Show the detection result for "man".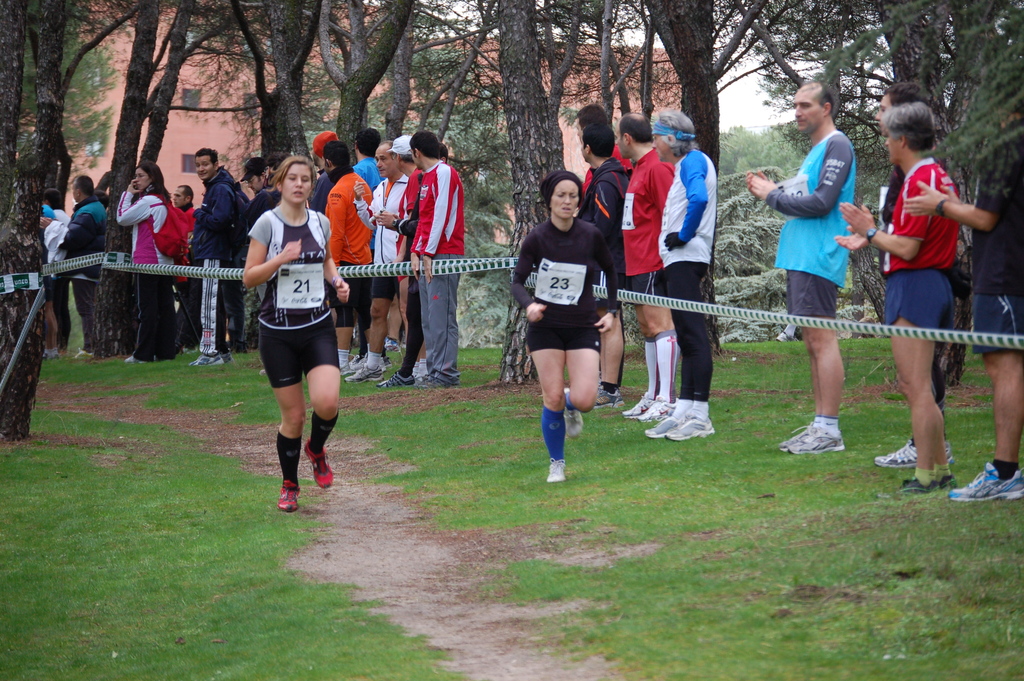
{"x1": 571, "y1": 101, "x2": 640, "y2": 392}.
